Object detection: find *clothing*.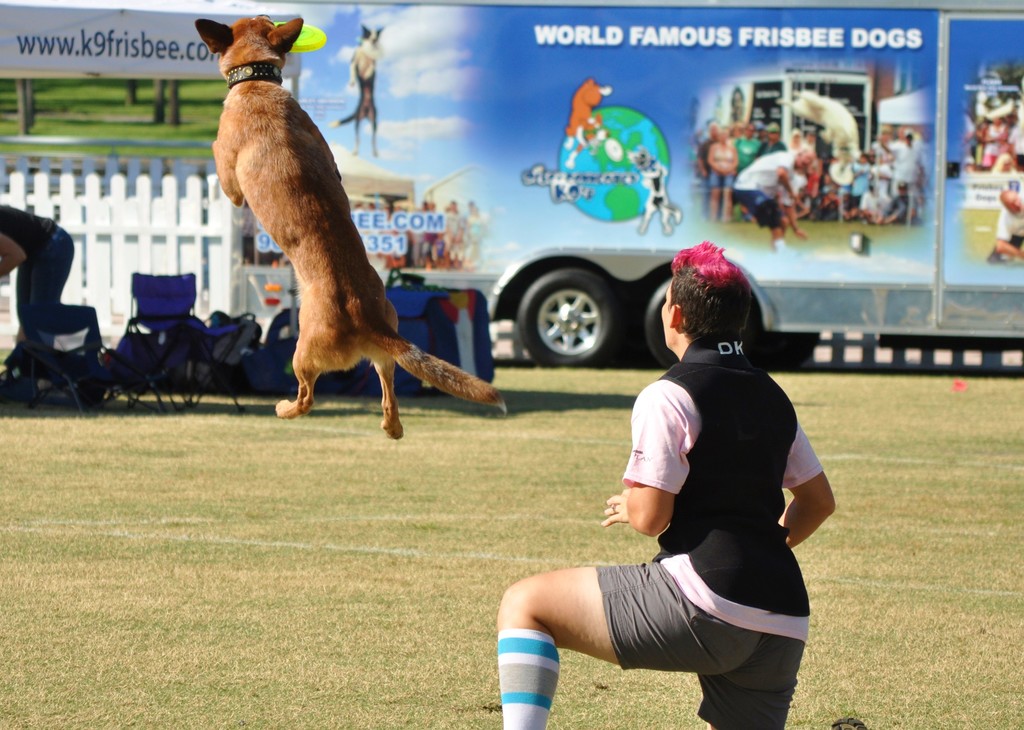
<region>740, 161, 785, 233</region>.
